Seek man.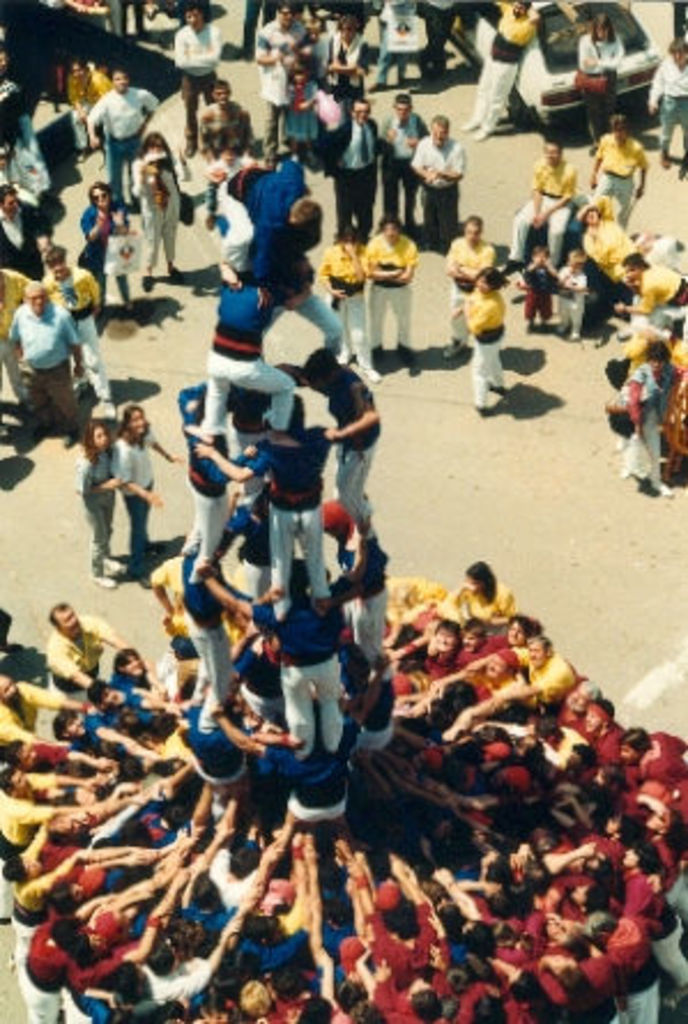
bbox=[458, 617, 509, 665].
